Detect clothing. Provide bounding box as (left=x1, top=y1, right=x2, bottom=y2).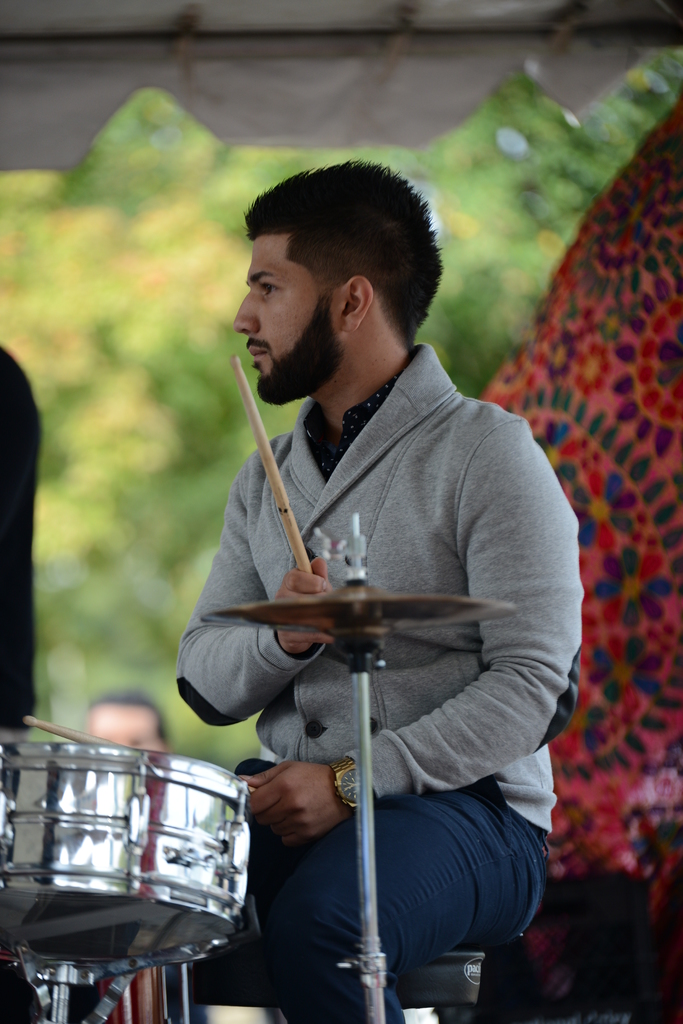
(left=0, top=340, right=44, bottom=746).
